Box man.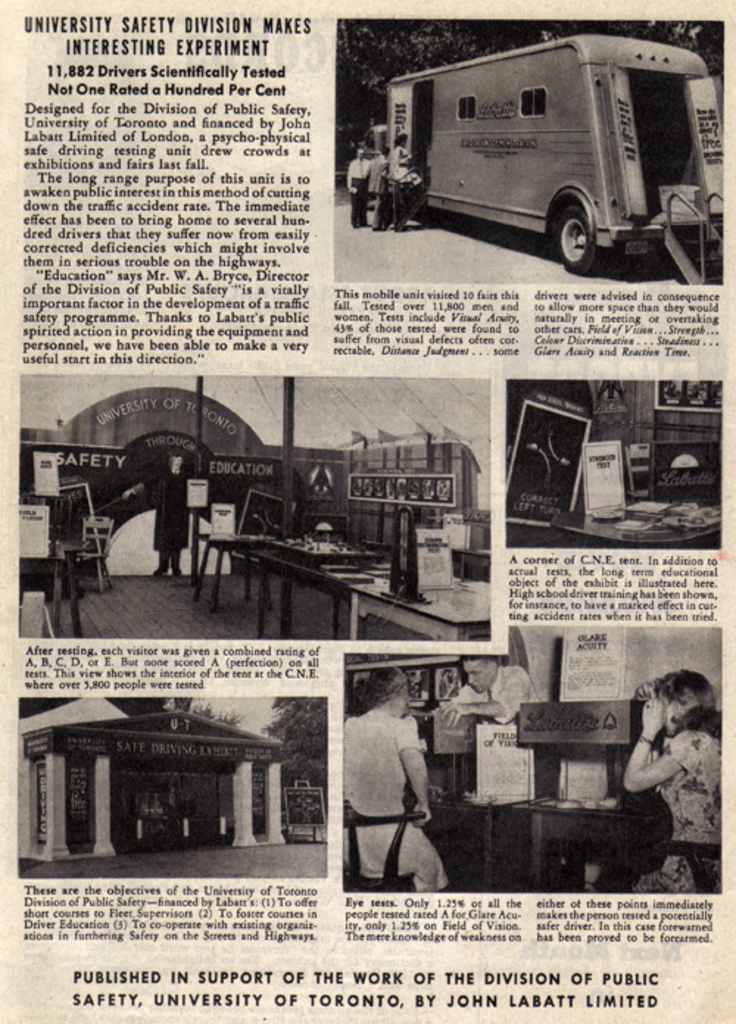
122, 455, 228, 578.
